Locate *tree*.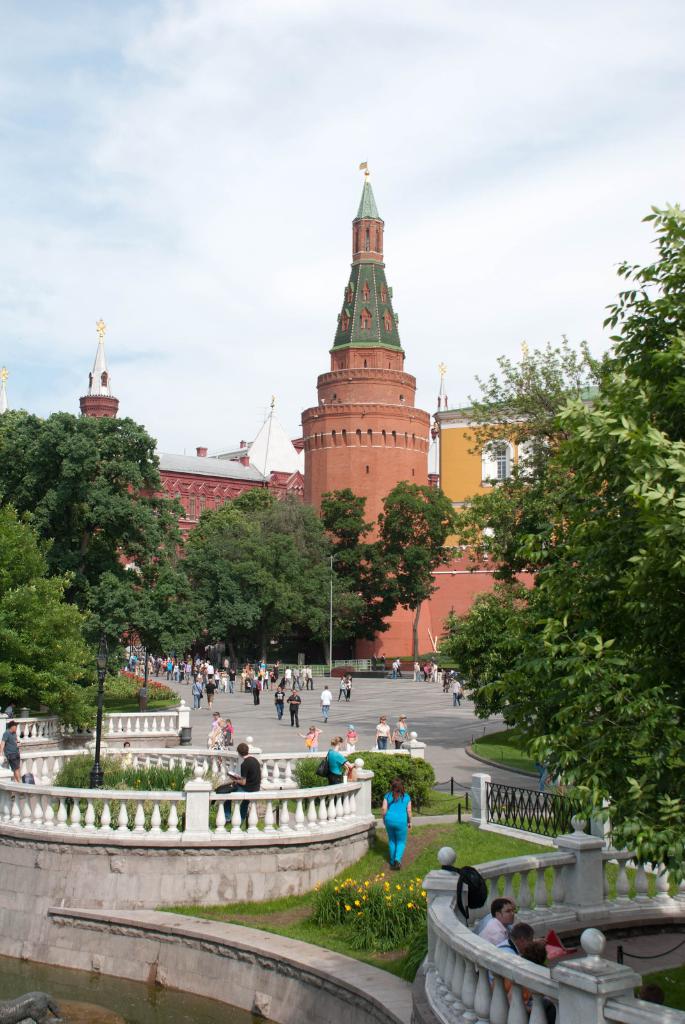
Bounding box: {"left": 0, "top": 399, "right": 457, "bottom": 755}.
